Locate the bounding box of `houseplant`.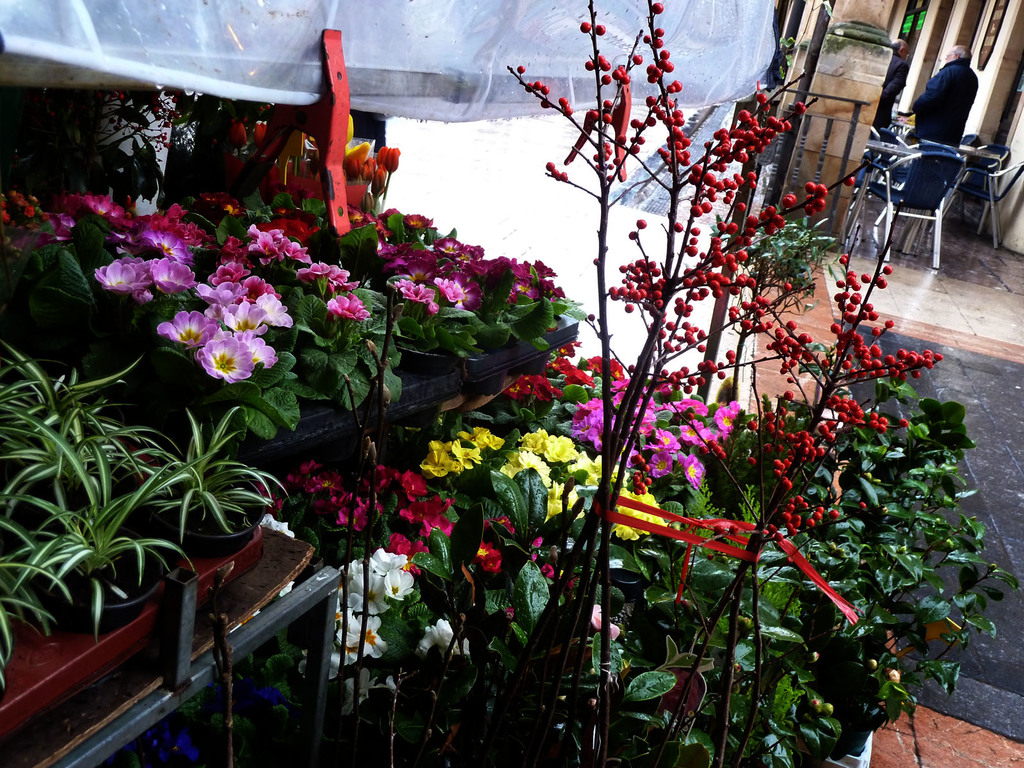
Bounding box: select_region(0, 539, 68, 682).
